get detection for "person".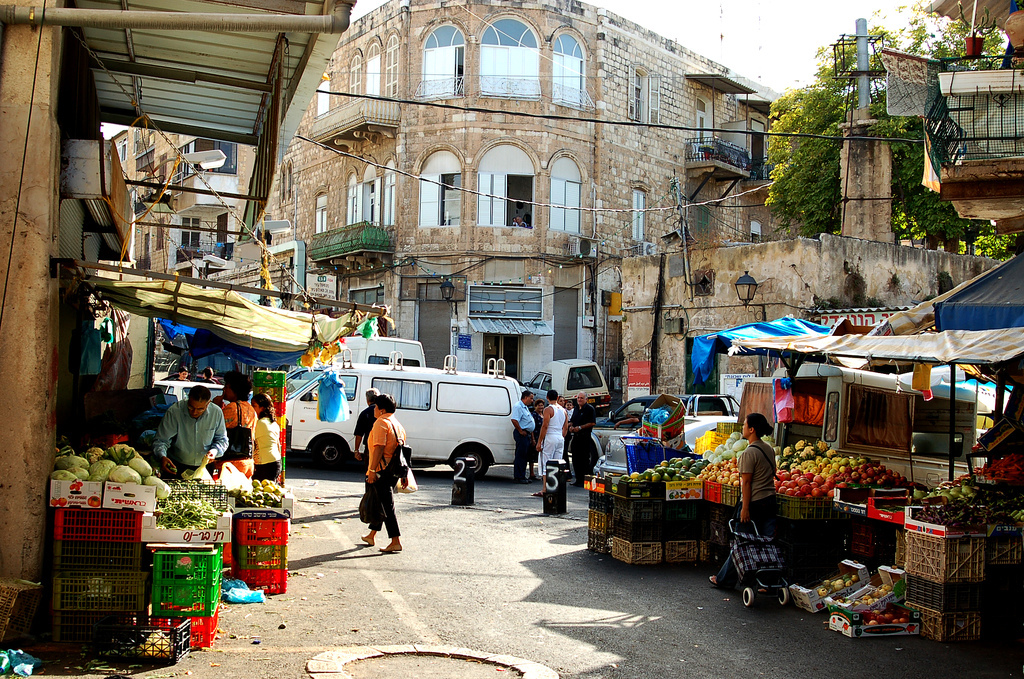
Detection: bbox=(156, 391, 230, 480).
